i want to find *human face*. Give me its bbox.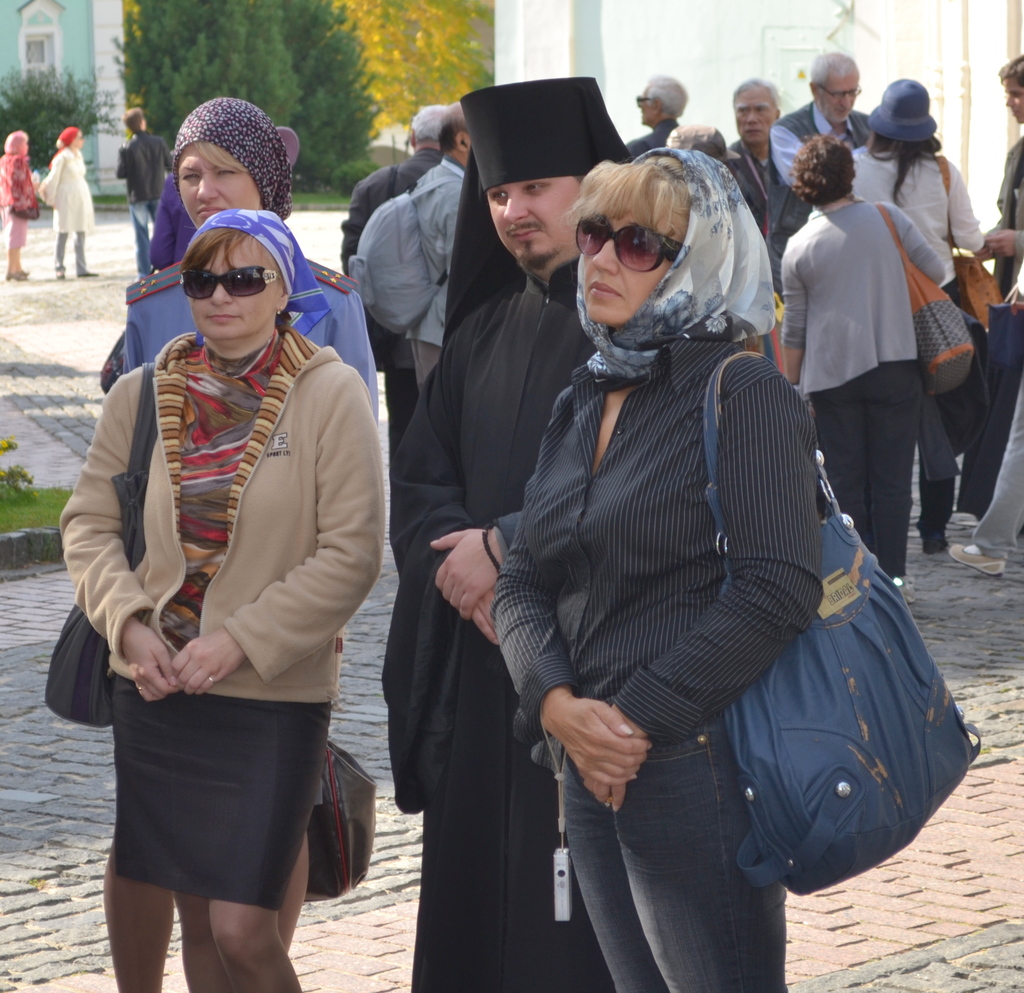
detection(738, 89, 780, 149).
